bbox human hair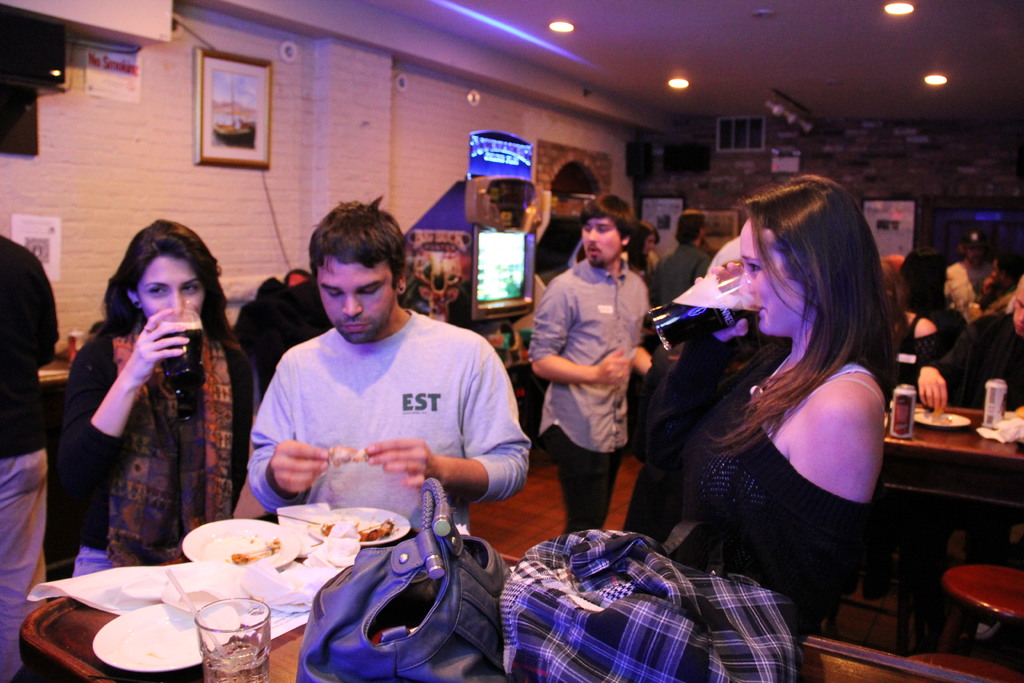
(x1=895, y1=249, x2=946, y2=327)
